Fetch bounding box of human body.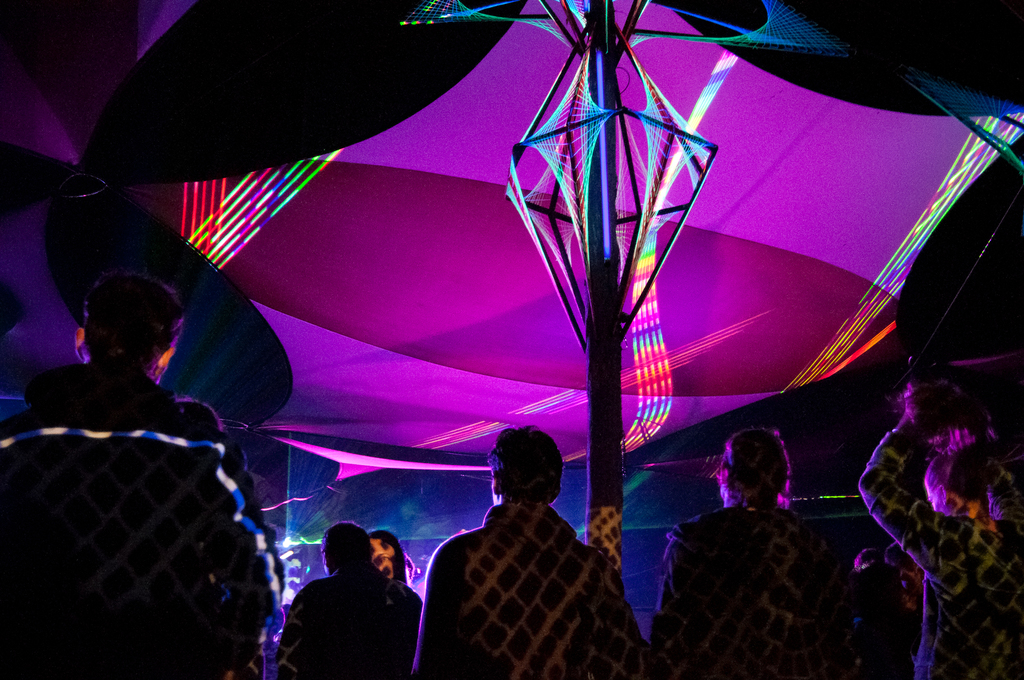
Bbox: crop(275, 533, 419, 679).
